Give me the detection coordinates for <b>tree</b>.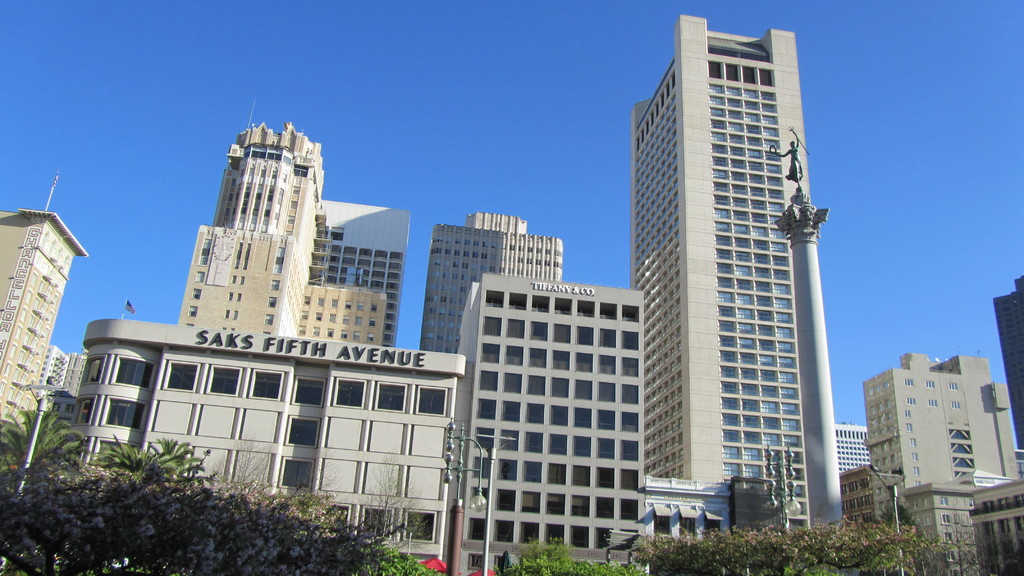
(372,548,434,575).
